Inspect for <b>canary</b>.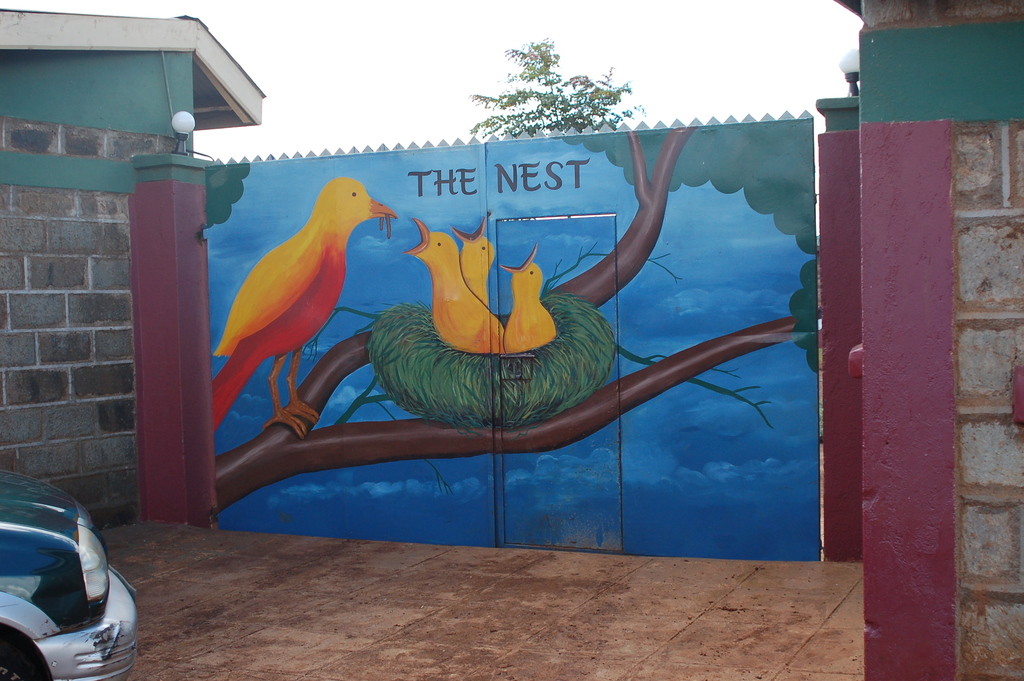
Inspection: box=[401, 217, 504, 354].
